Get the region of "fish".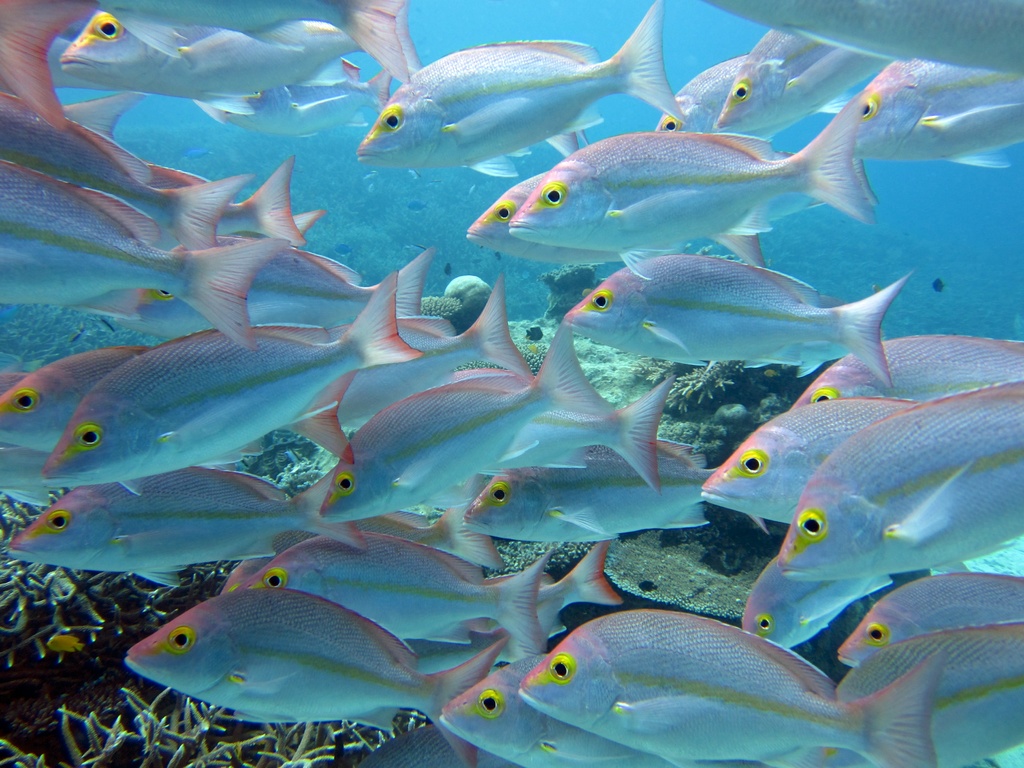
region(338, 281, 535, 428).
